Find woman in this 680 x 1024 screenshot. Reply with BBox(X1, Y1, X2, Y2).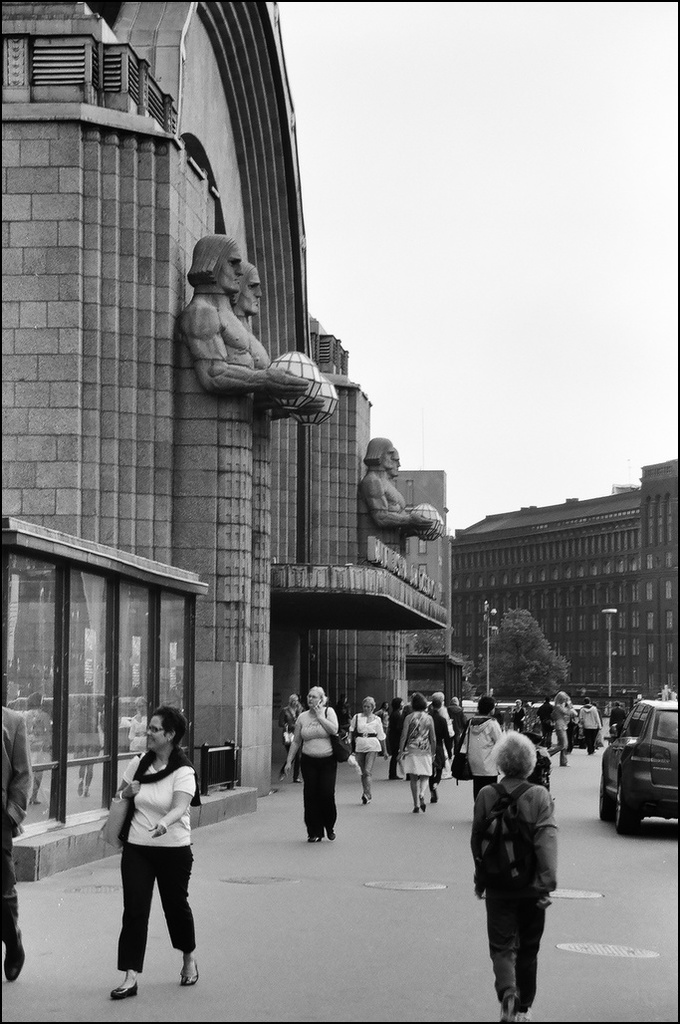
BBox(460, 701, 509, 801).
